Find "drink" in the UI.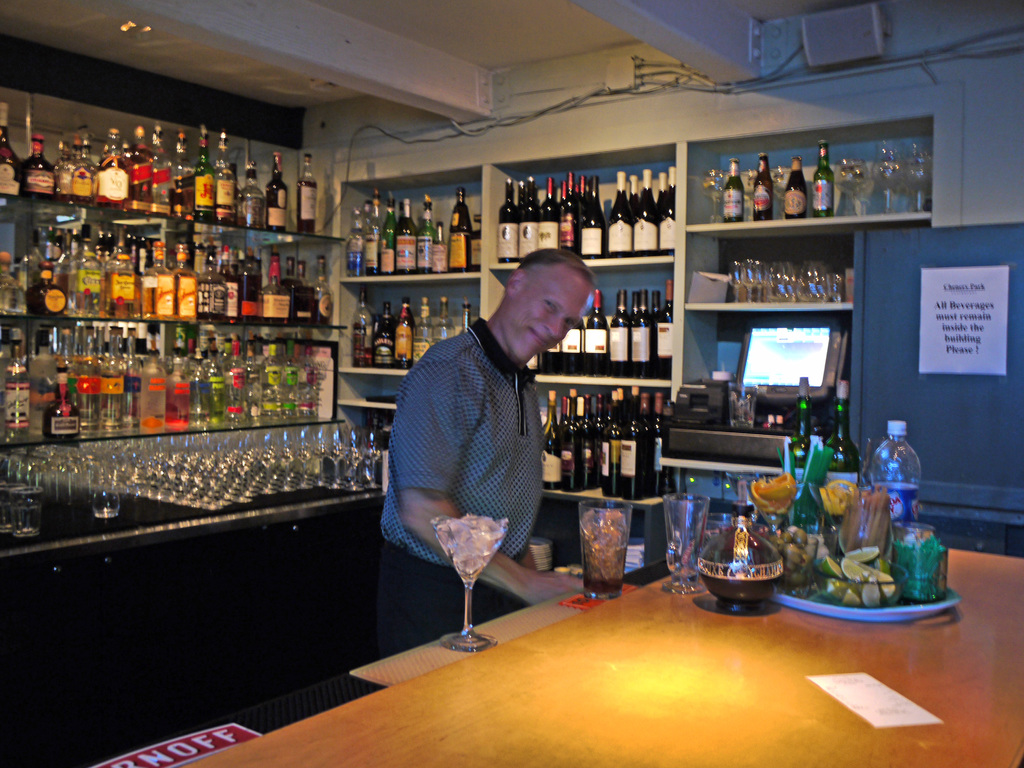
UI element at <region>0, 284, 27, 315</region>.
